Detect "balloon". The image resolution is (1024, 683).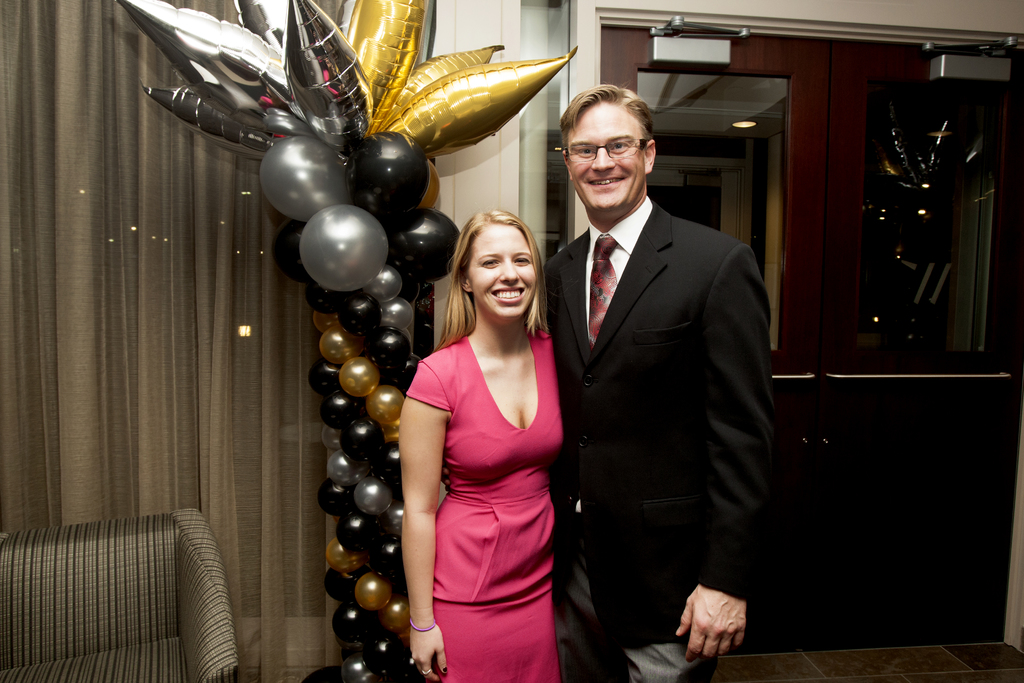
x1=371, y1=385, x2=397, y2=422.
